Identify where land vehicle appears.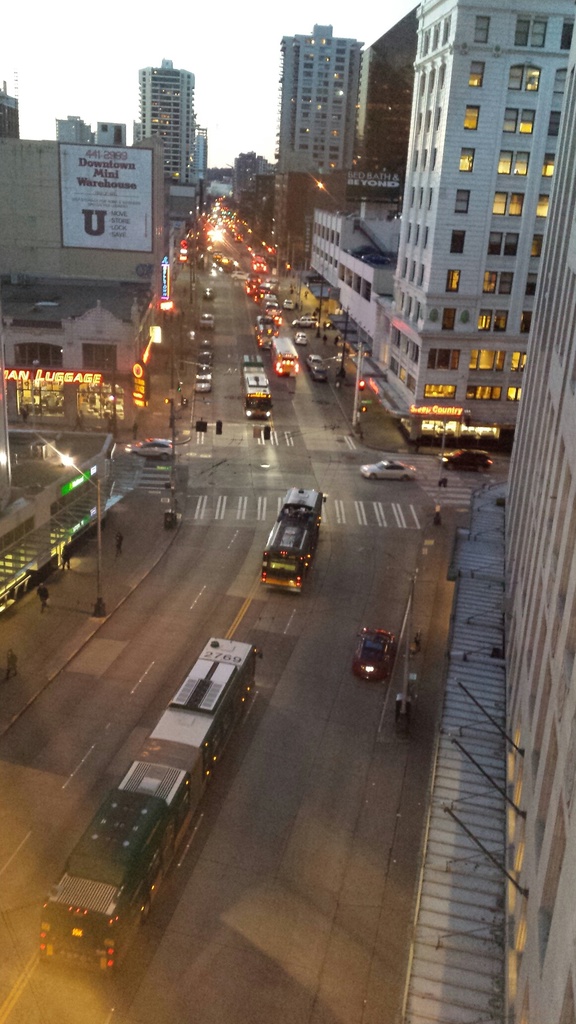
Appears at Rect(40, 638, 264, 977).
